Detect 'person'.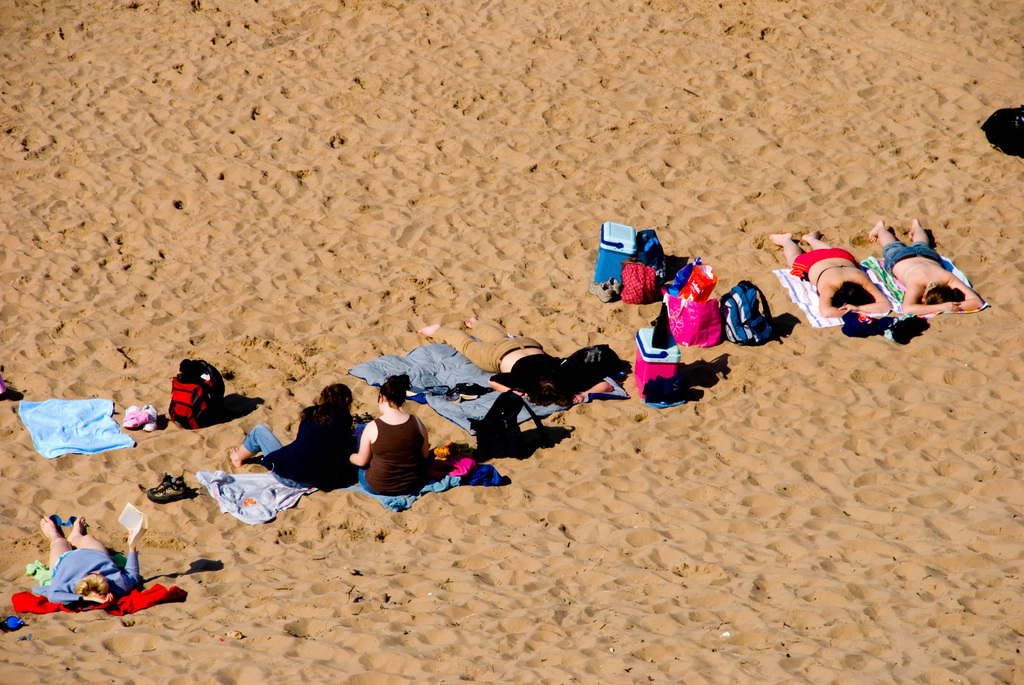
Detected at bbox=[45, 512, 136, 610].
